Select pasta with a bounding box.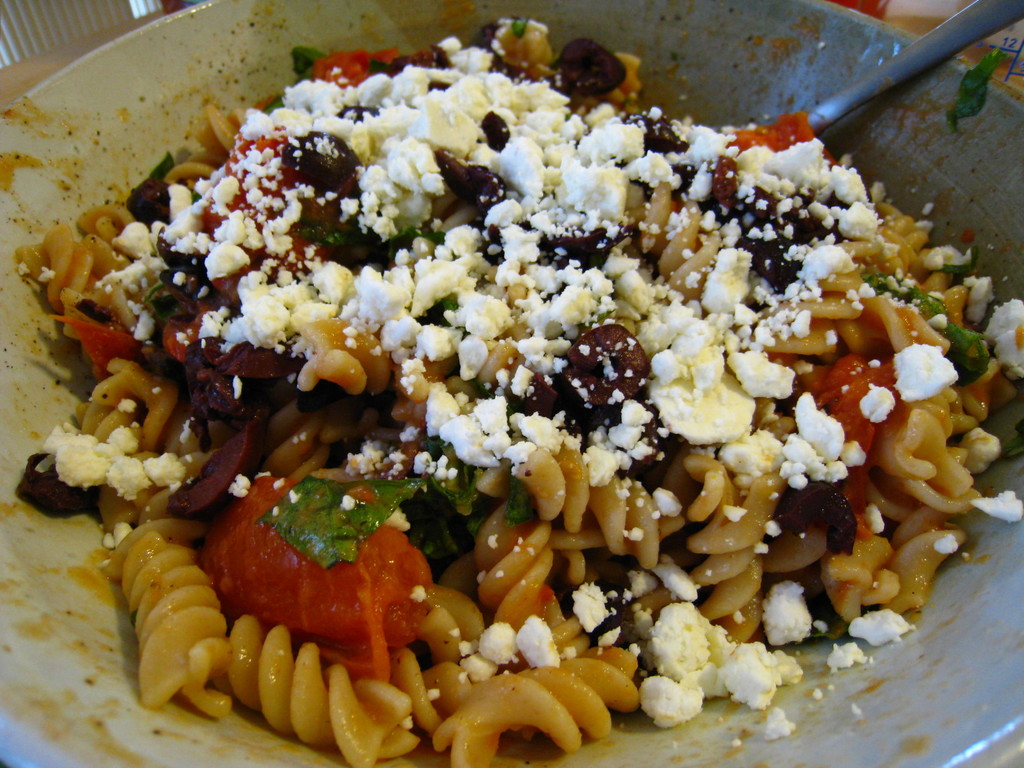
17:106:980:767.
